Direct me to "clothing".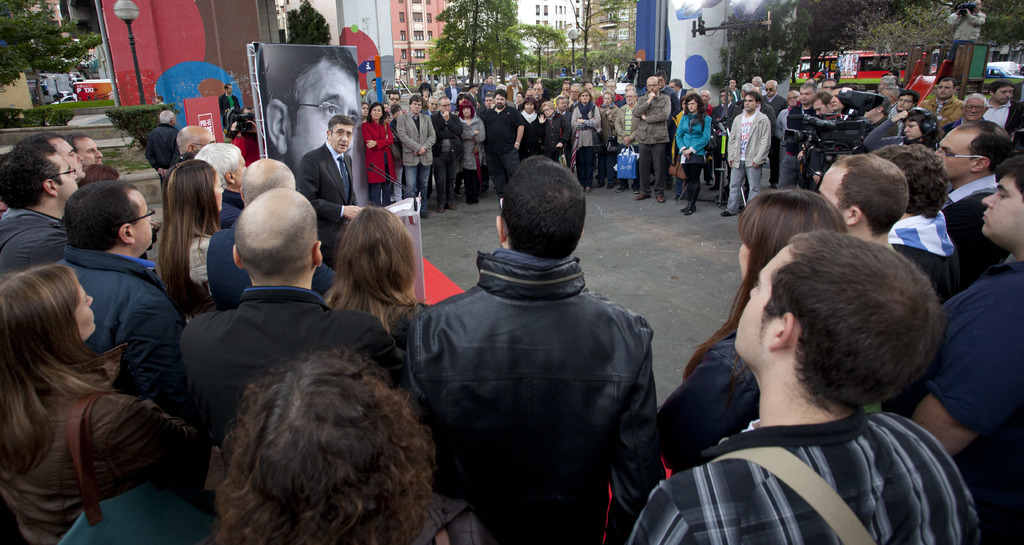
Direction: (left=948, top=12, right=986, bottom=63).
